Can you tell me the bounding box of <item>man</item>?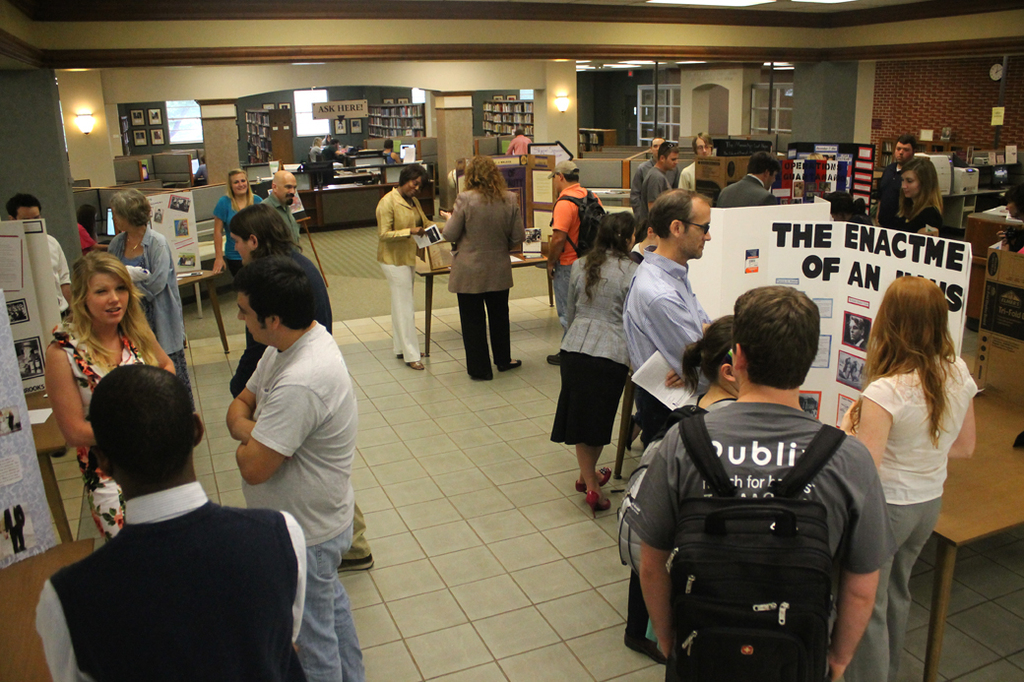
locate(620, 188, 711, 450).
